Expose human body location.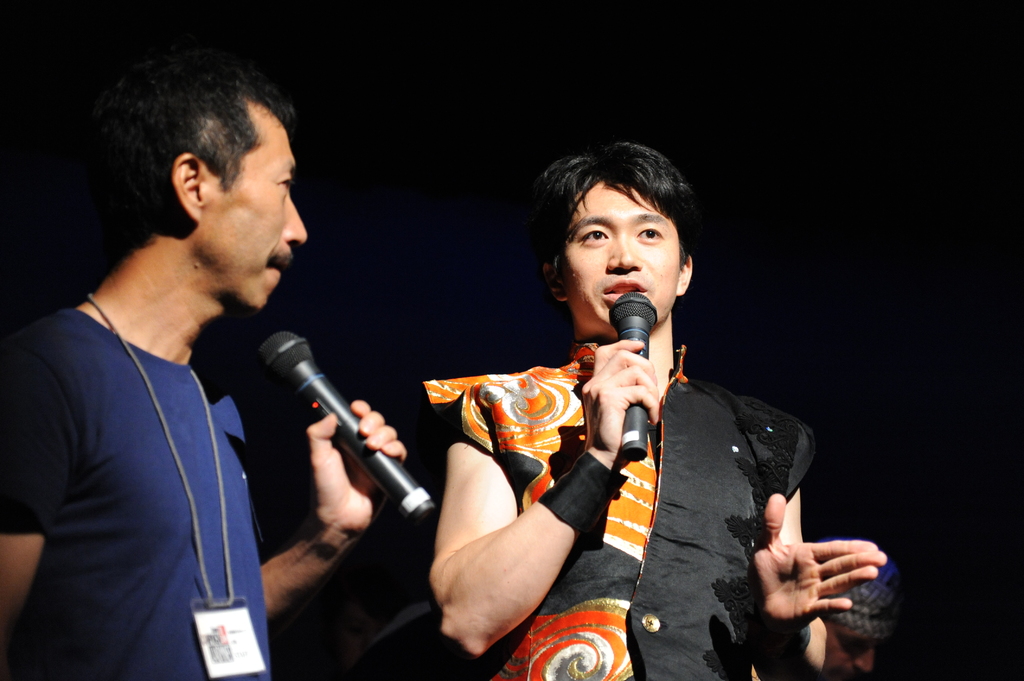
Exposed at 3 49 375 680.
